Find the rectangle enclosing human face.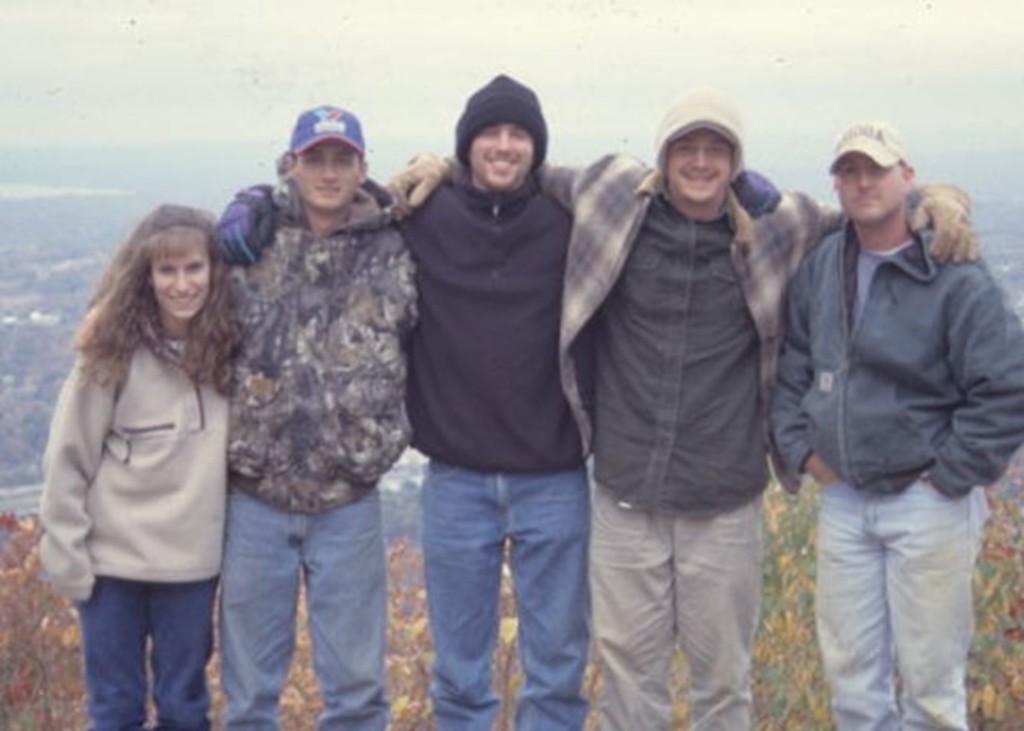
296/139/357/213.
